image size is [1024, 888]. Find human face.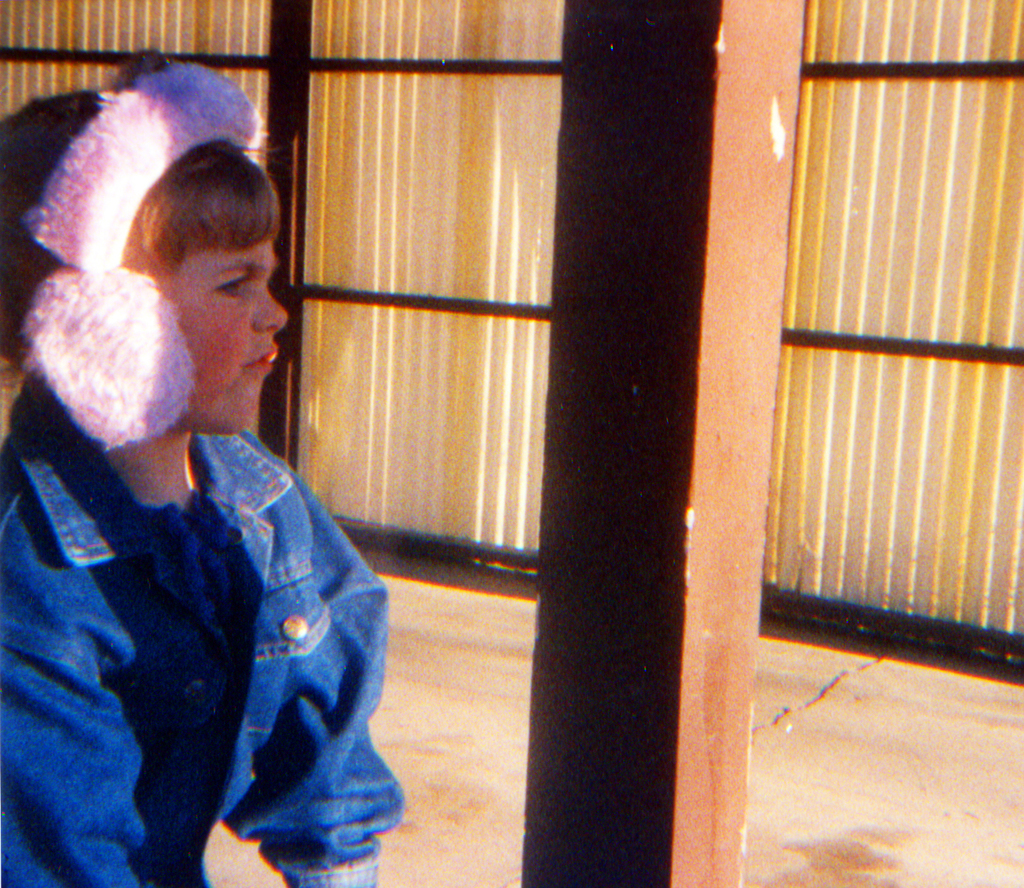
x1=153 y1=225 x2=290 y2=437.
